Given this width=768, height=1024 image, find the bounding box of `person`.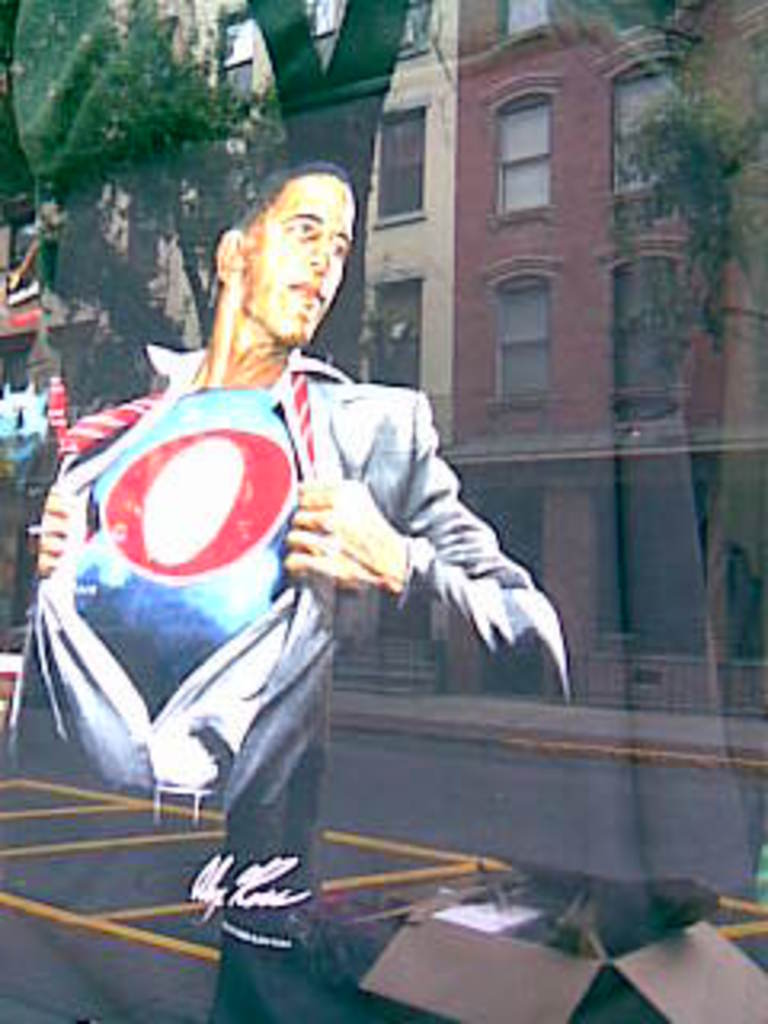
26,154,566,829.
